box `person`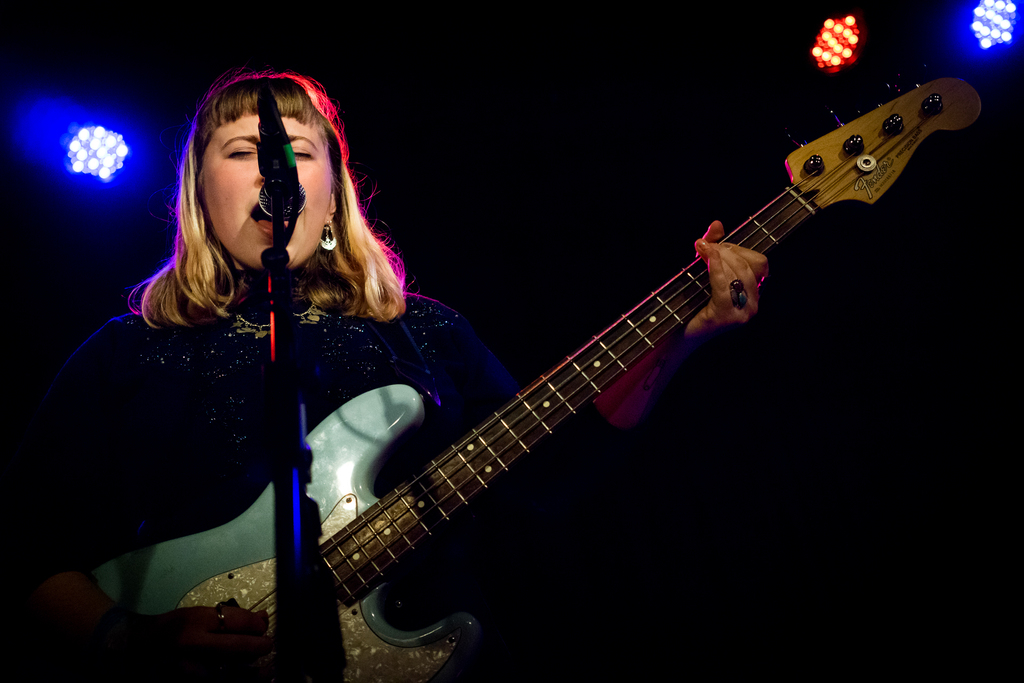
x1=52, y1=73, x2=767, y2=682
